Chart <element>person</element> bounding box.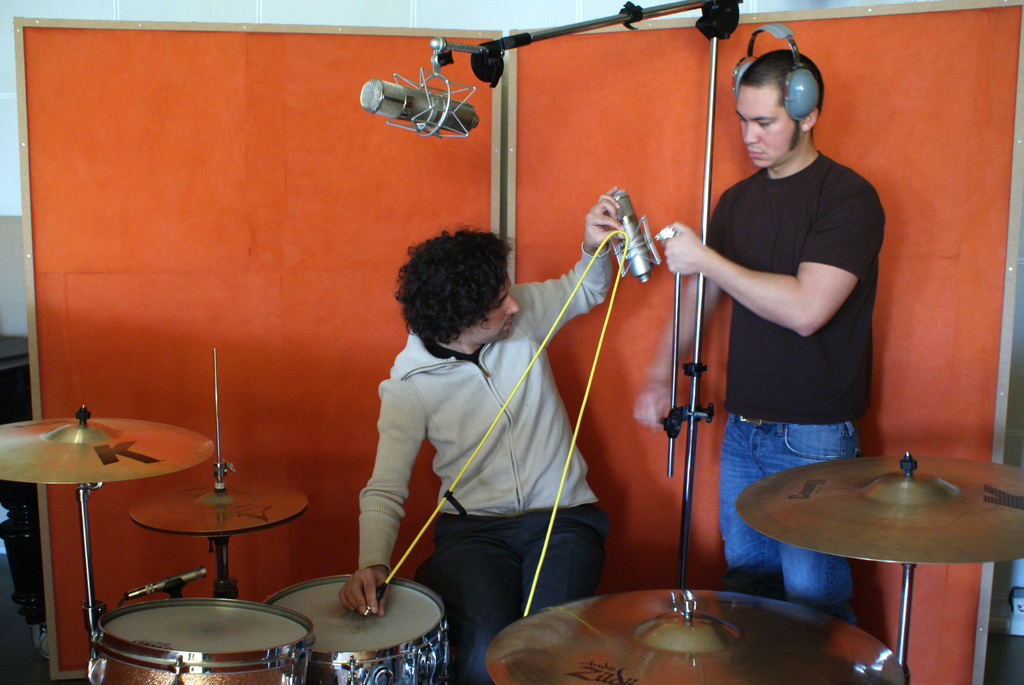
Charted: detection(659, 51, 884, 634).
